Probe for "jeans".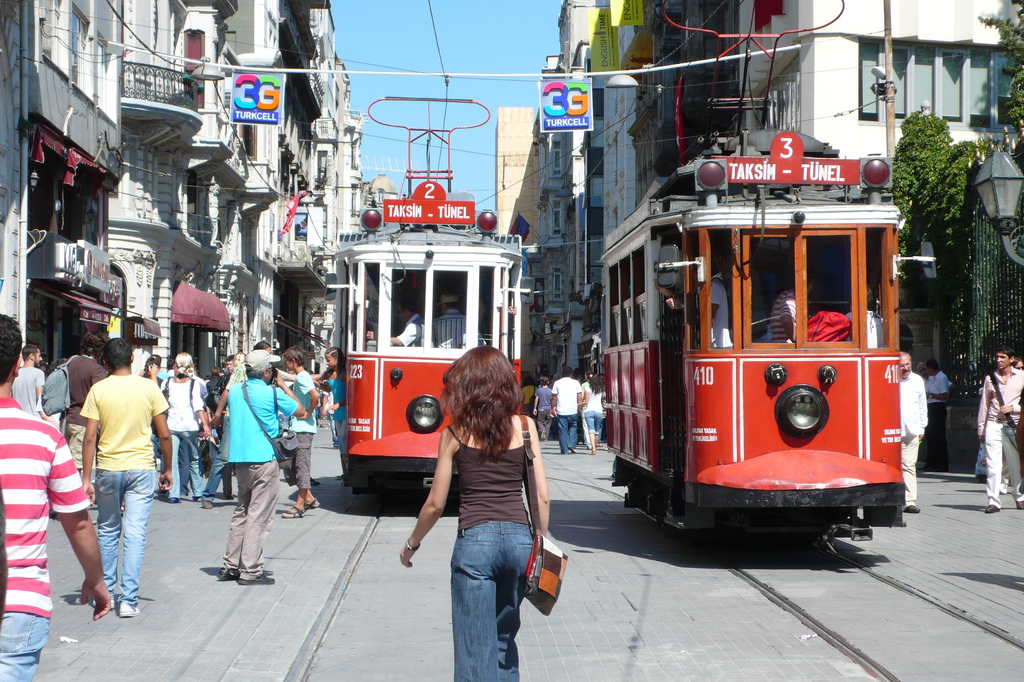
Probe result: 451,523,541,681.
